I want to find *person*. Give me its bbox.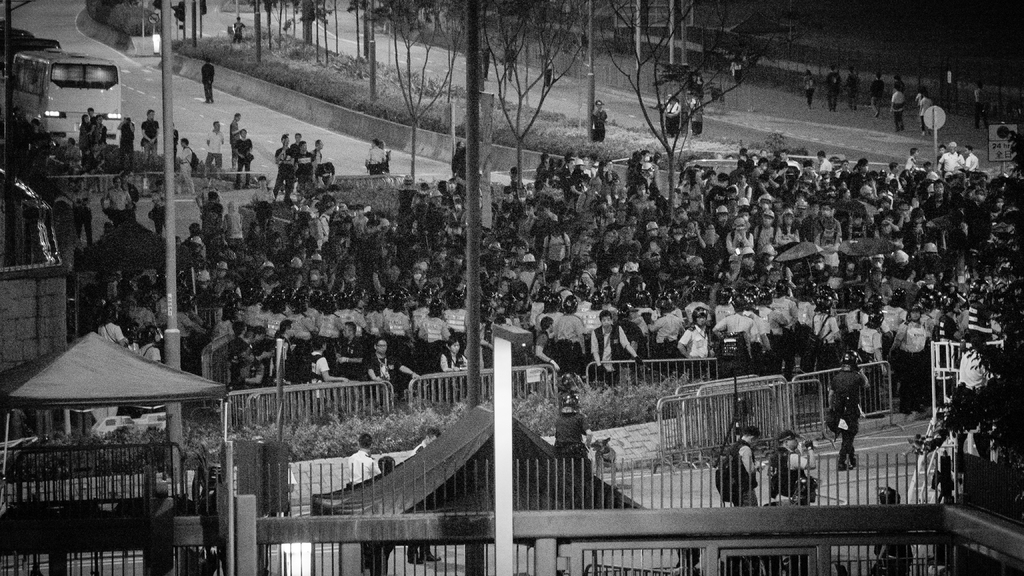
box=[723, 420, 764, 509].
